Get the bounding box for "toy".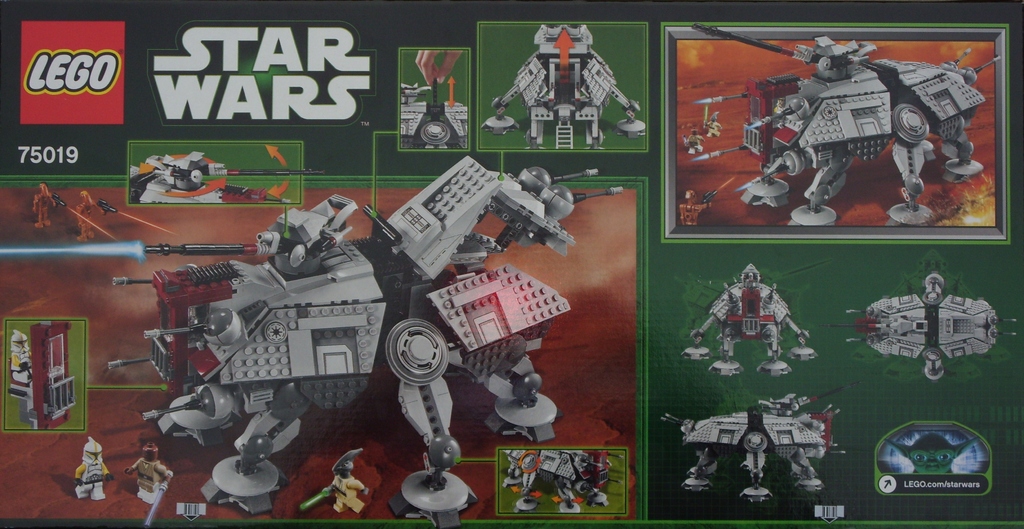
BBox(680, 189, 719, 227).
